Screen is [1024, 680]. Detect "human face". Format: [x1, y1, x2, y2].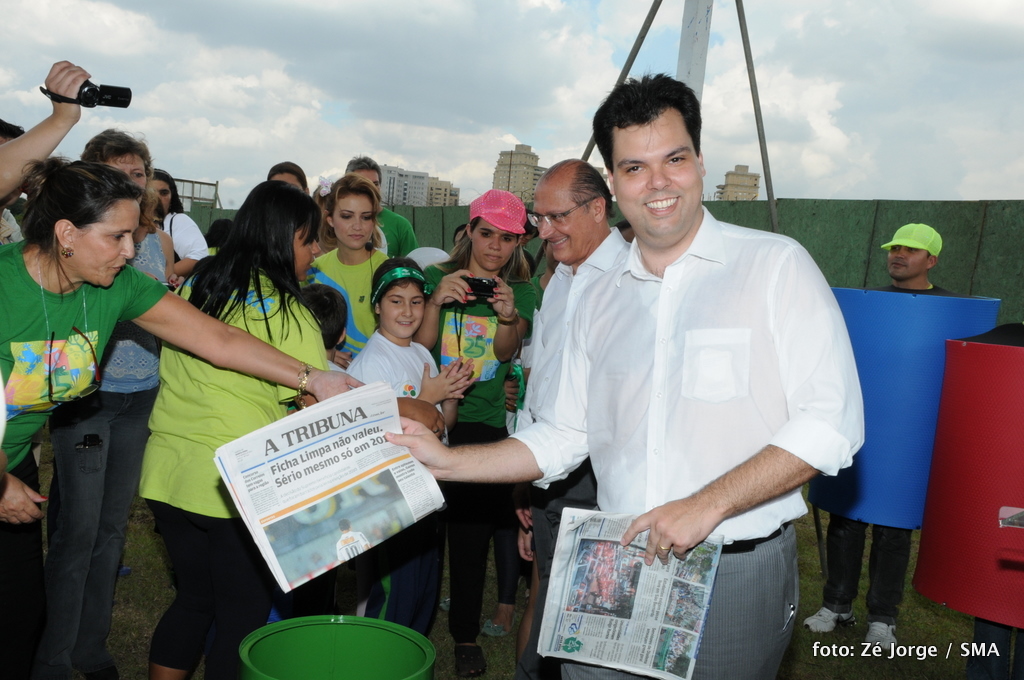
[295, 227, 319, 284].
